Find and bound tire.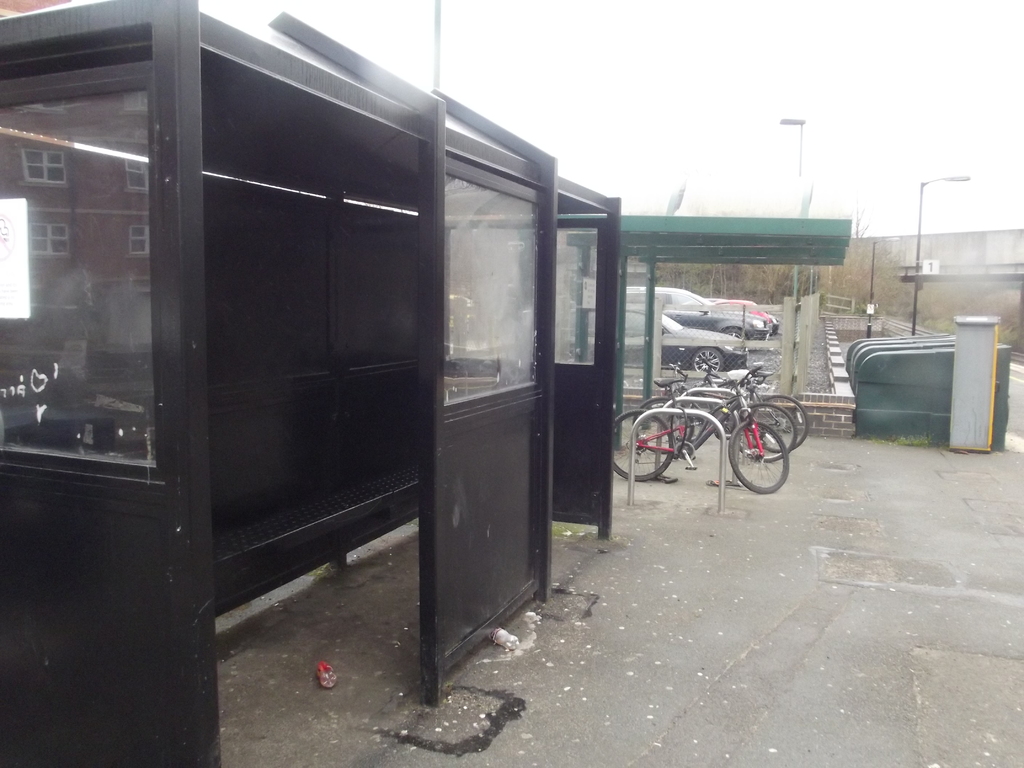
Bound: 737 403 801 461.
